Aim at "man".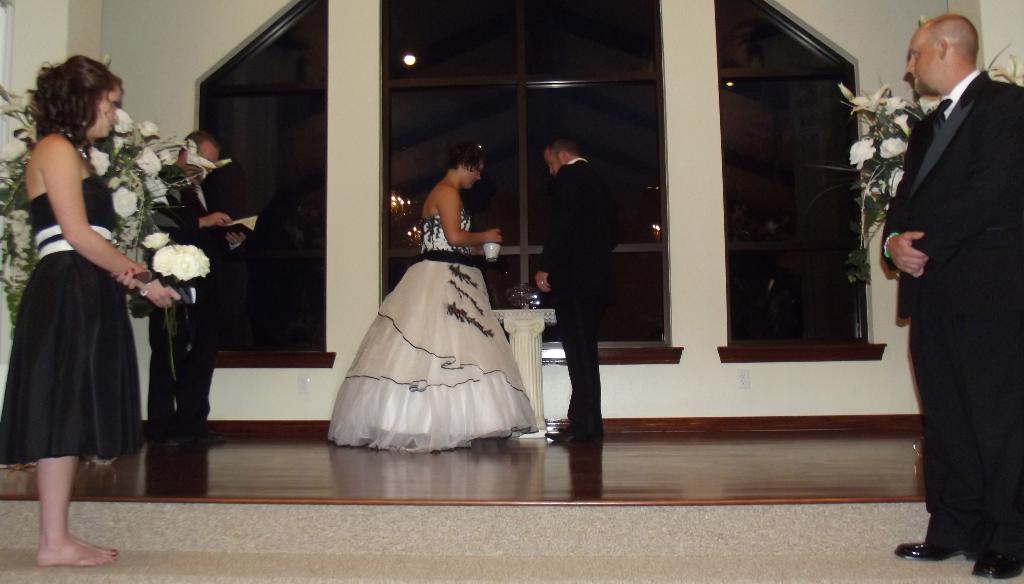
Aimed at [135, 127, 248, 454].
